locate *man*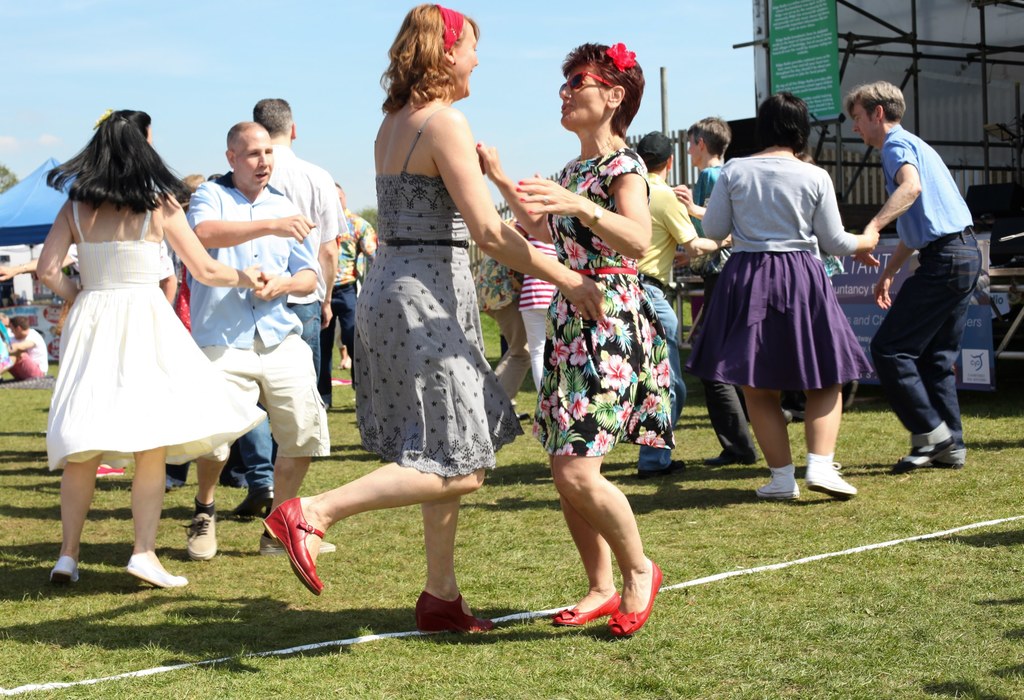
[322, 181, 382, 404]
